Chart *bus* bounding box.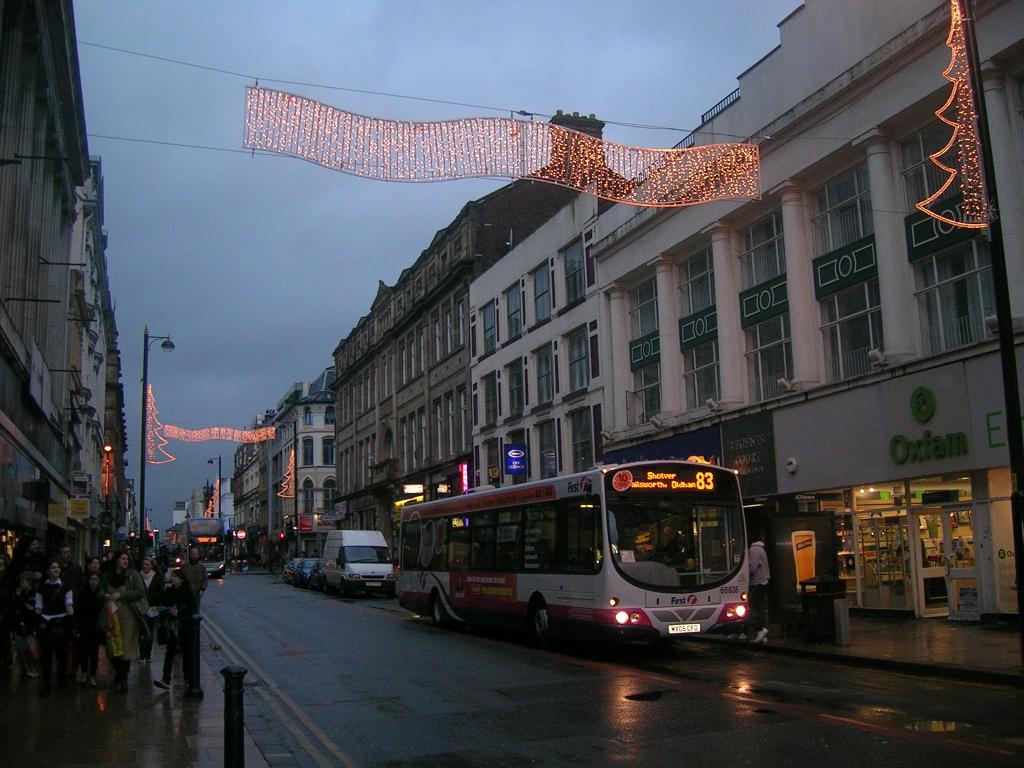
Charted: [386, 460, 756, 639].
